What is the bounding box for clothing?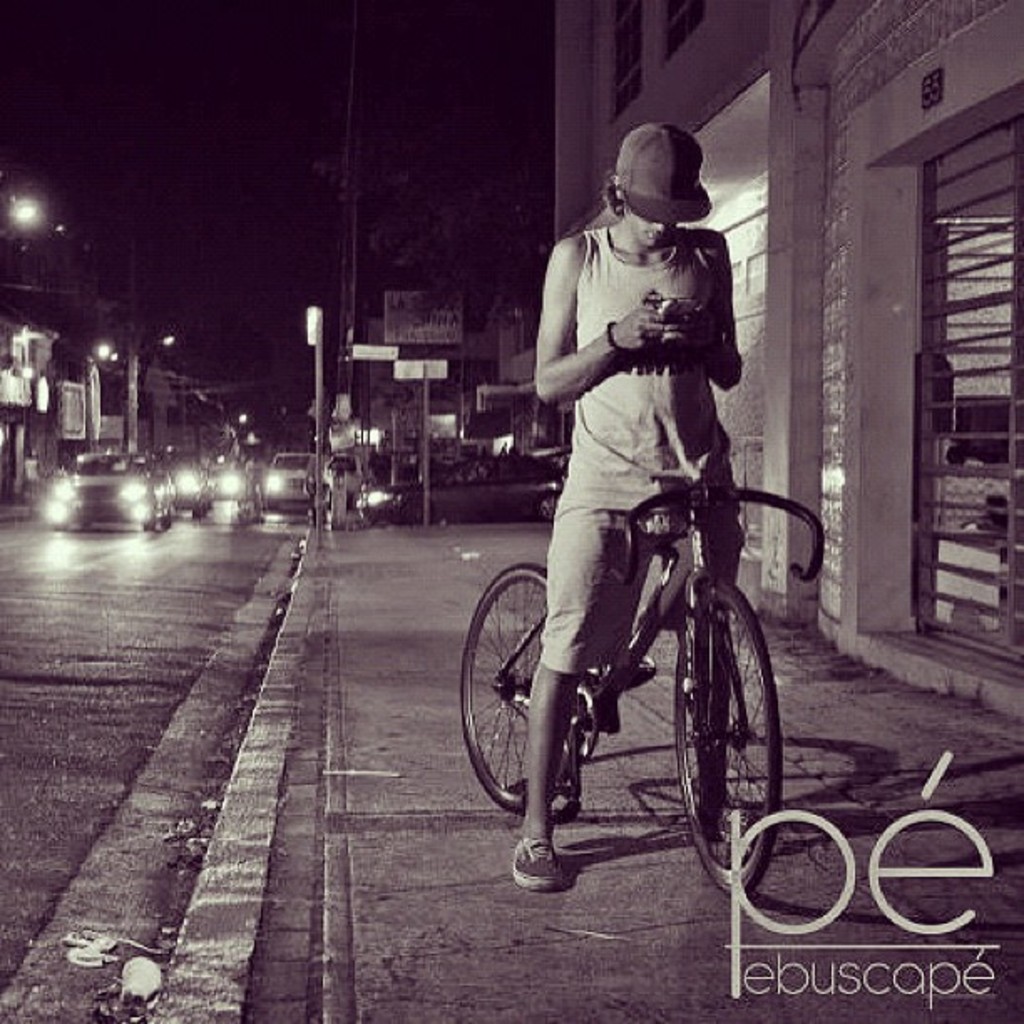
pyautogui.locateOnScreen(519, 161, 771, 622).
